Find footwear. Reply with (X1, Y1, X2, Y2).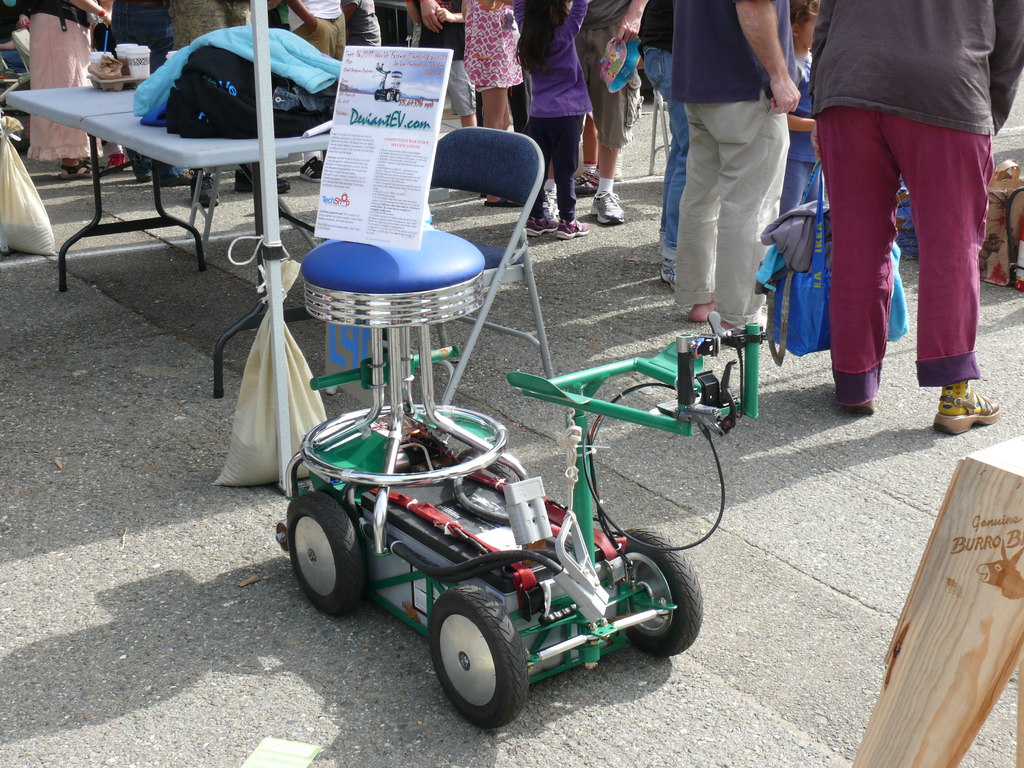
(559, 218, 594, 240).
